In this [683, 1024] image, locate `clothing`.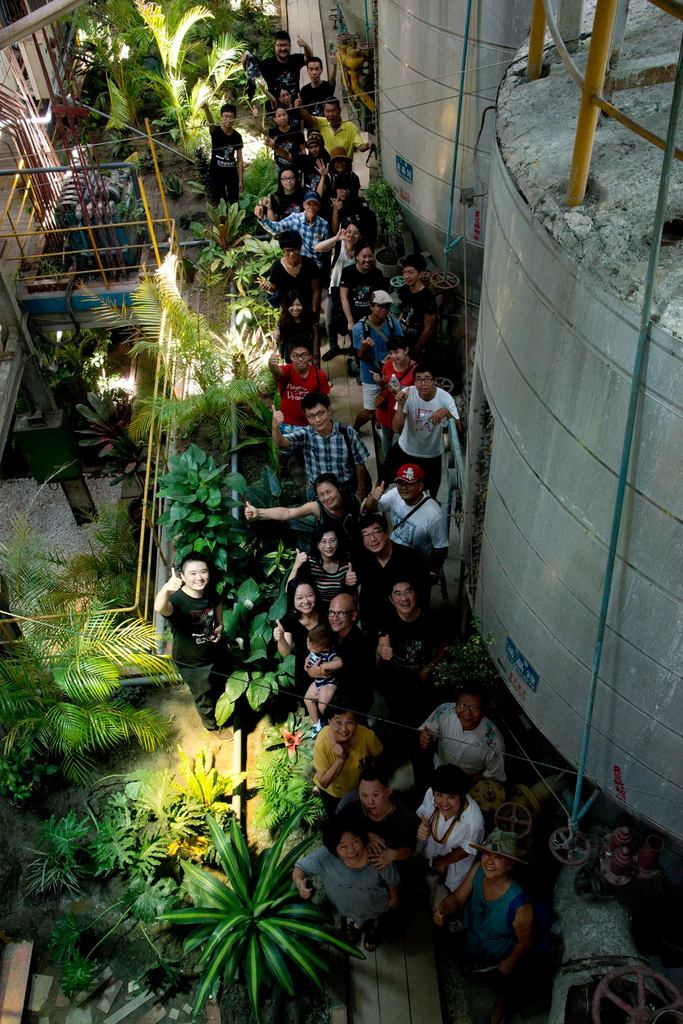
Bounding box: <box>257,209,331,274</box>.
